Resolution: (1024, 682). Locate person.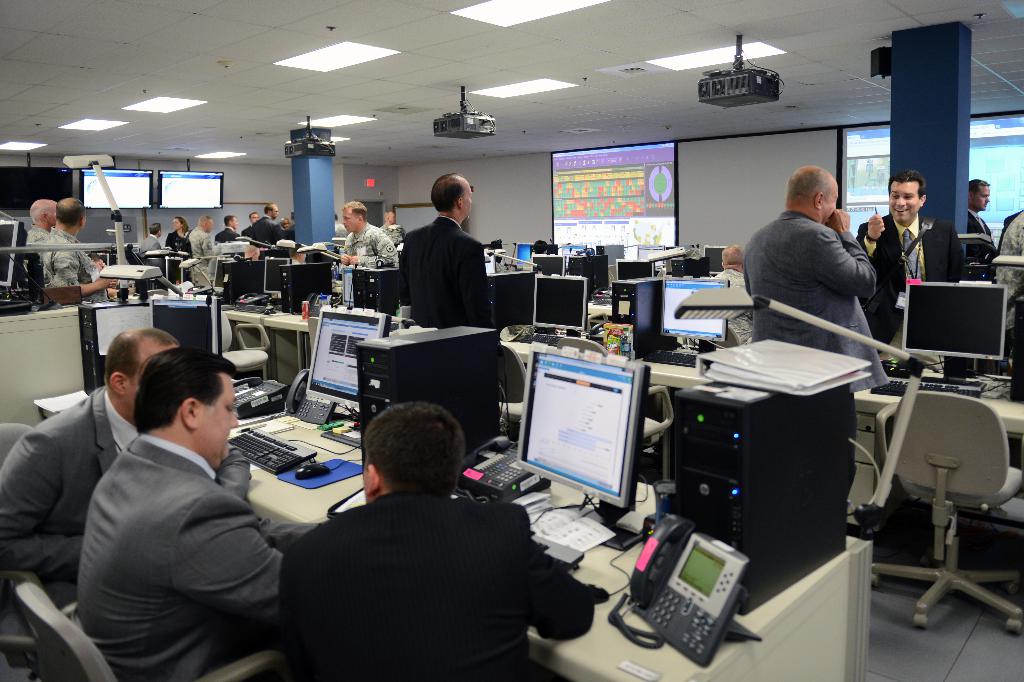
[x1=219, y1=215, x2=238, y2=242].
